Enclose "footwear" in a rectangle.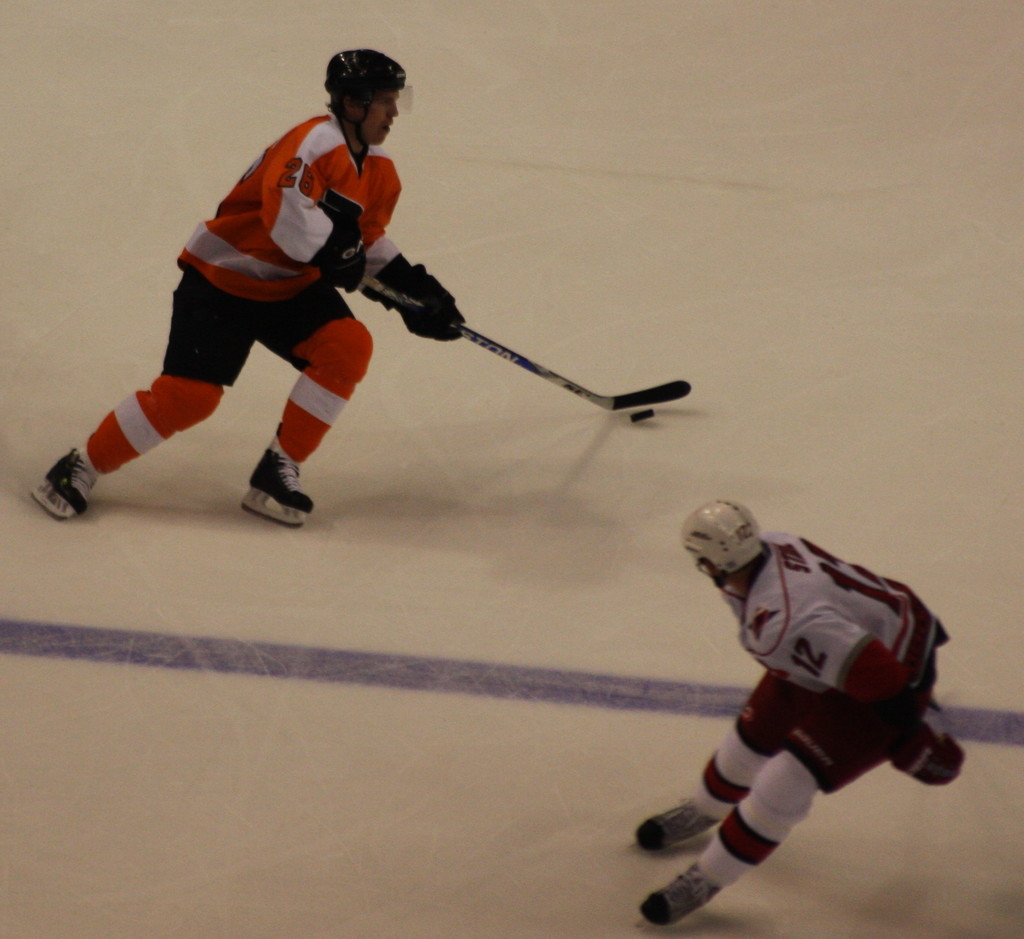
[635,796,718,849].
